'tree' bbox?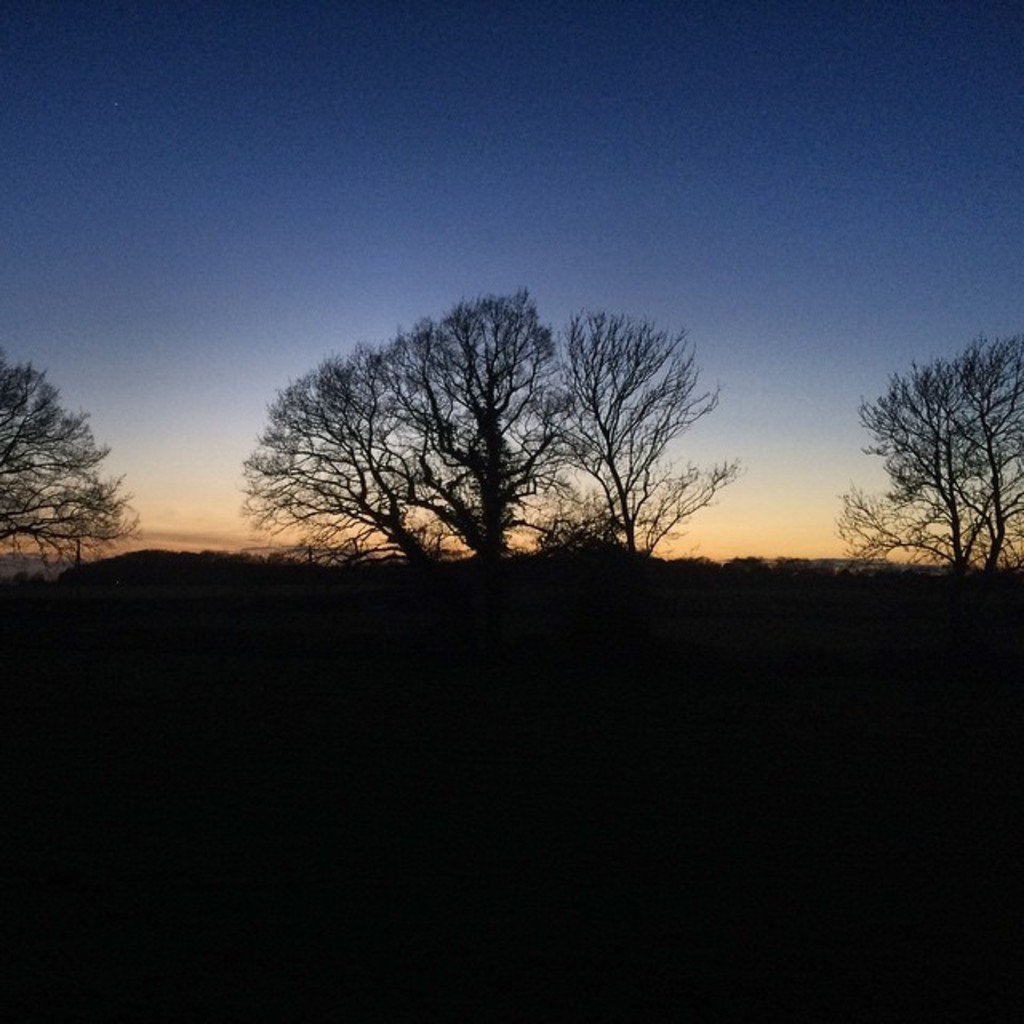
(240, 288, 574, 576)
